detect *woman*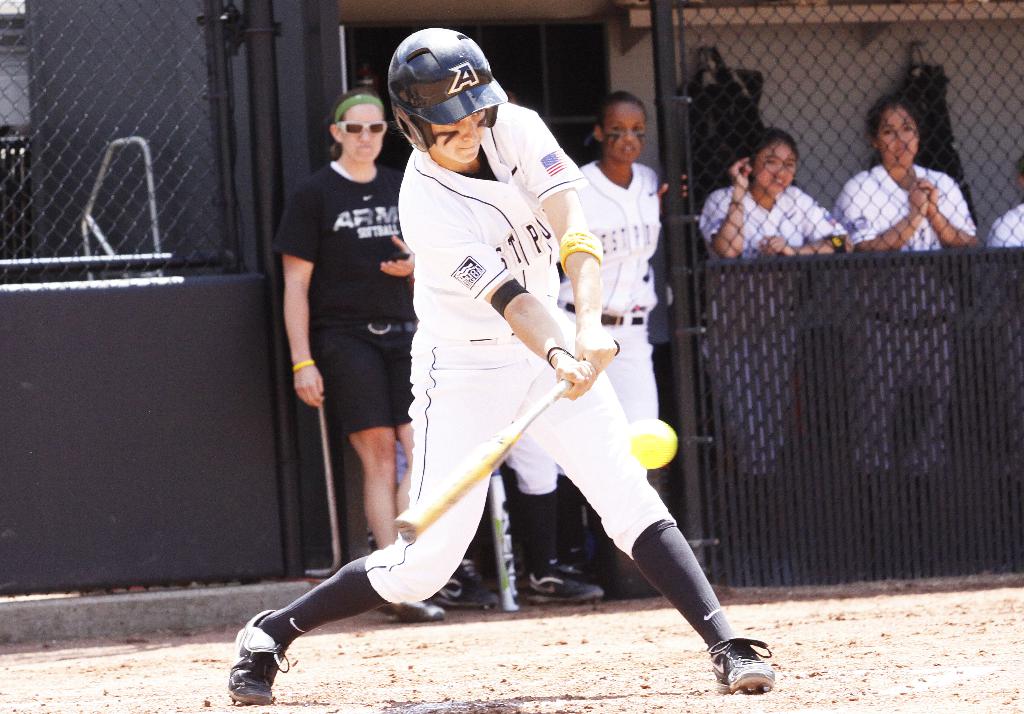
{"left": 545, "top": 90, "right": 698, "bottom": 603}
